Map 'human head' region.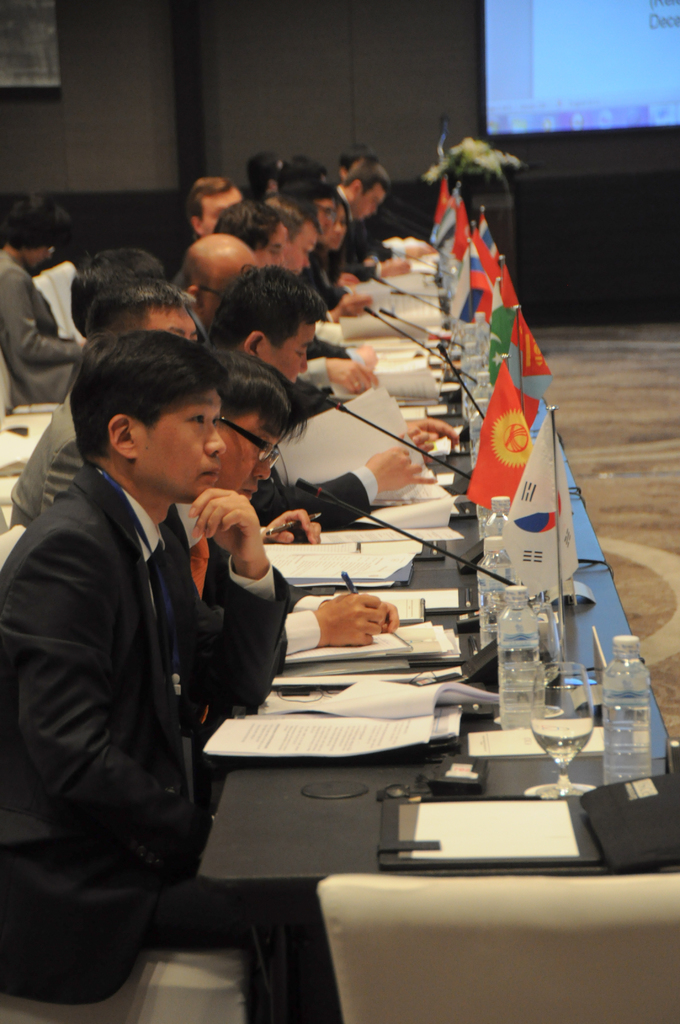
Mapped to locate(67, 328, 233, 506).
